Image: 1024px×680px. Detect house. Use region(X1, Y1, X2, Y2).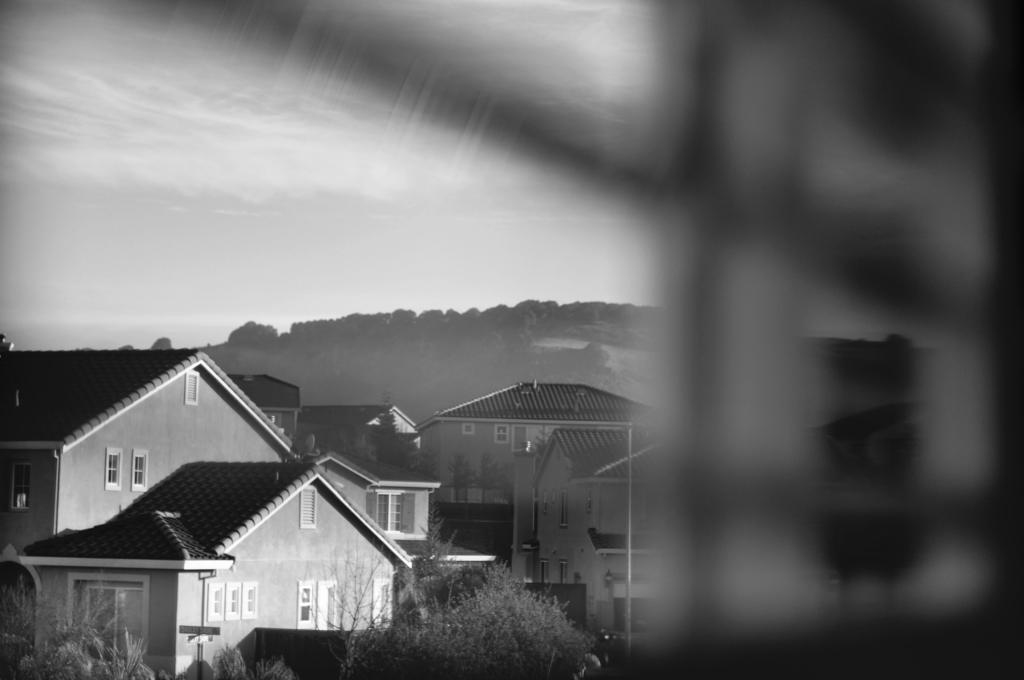
region(324, 345, 474, 558).
